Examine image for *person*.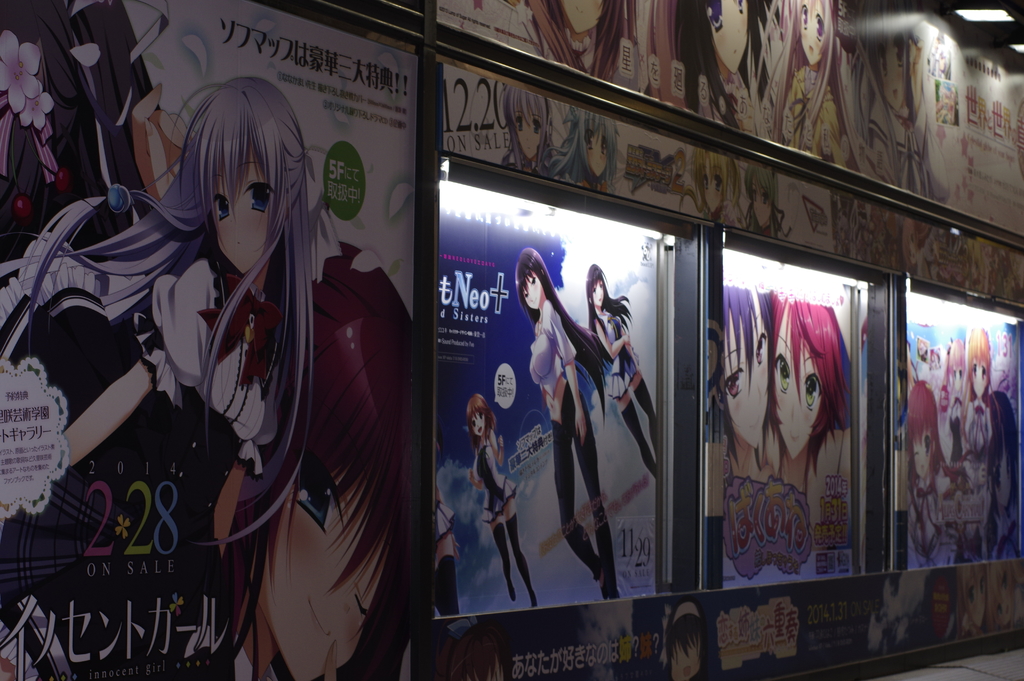
Examination result: locate(676, 0, 763, 131).
